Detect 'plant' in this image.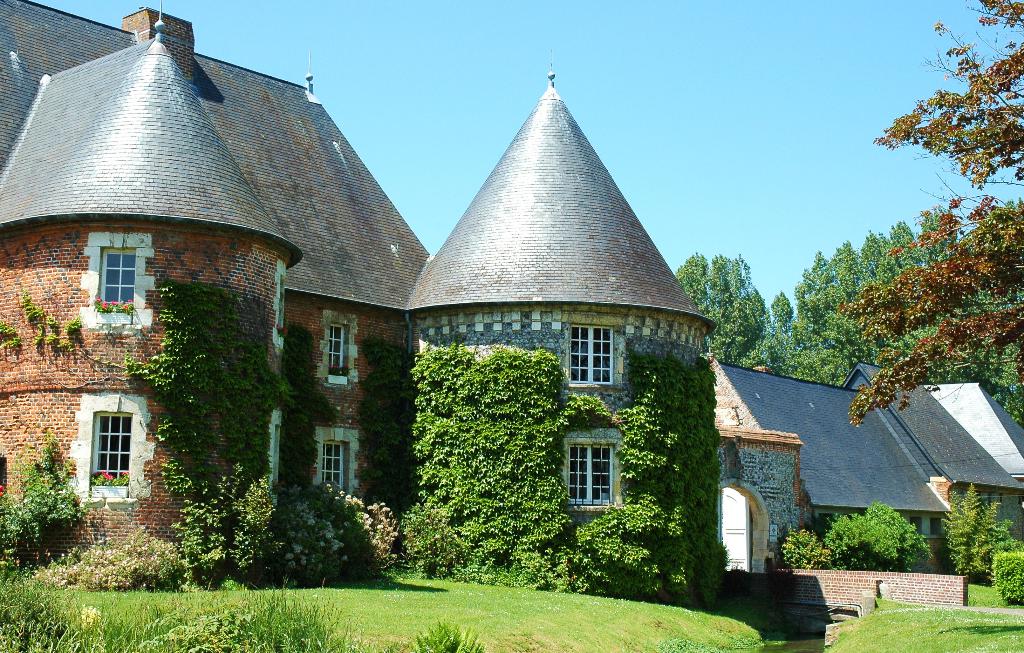
Detection: pyautogui.locateOnScreen(375, 351, 699, 609).
